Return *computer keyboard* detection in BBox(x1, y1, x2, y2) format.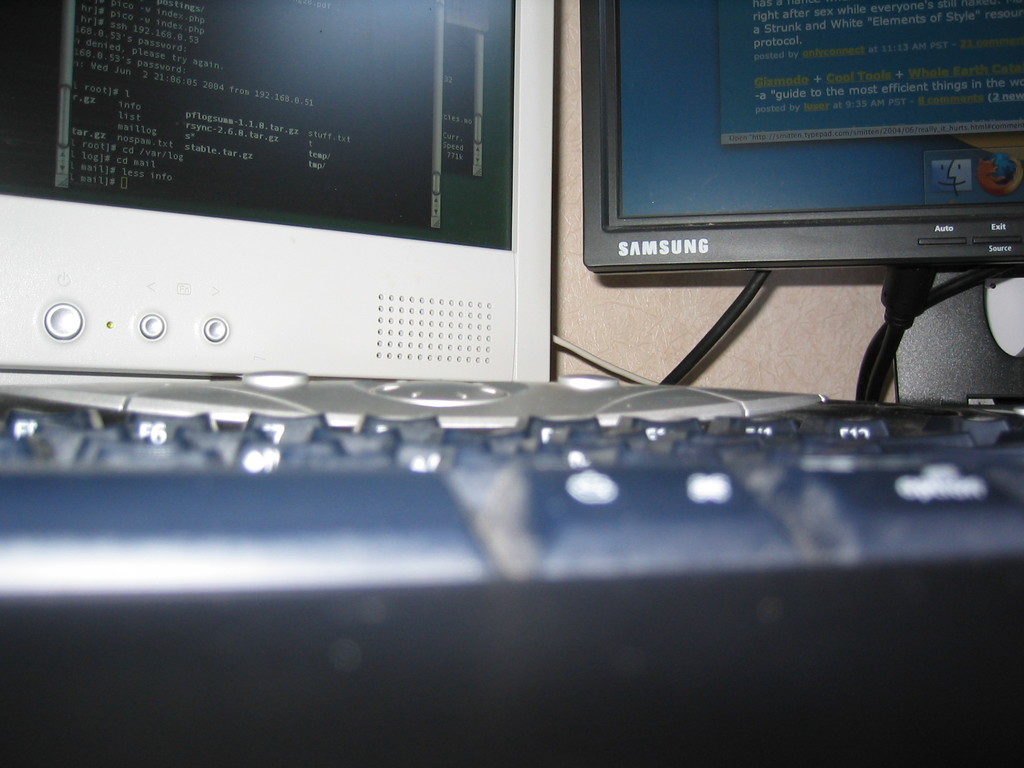
BBox(0, 376, 1023, 767).
